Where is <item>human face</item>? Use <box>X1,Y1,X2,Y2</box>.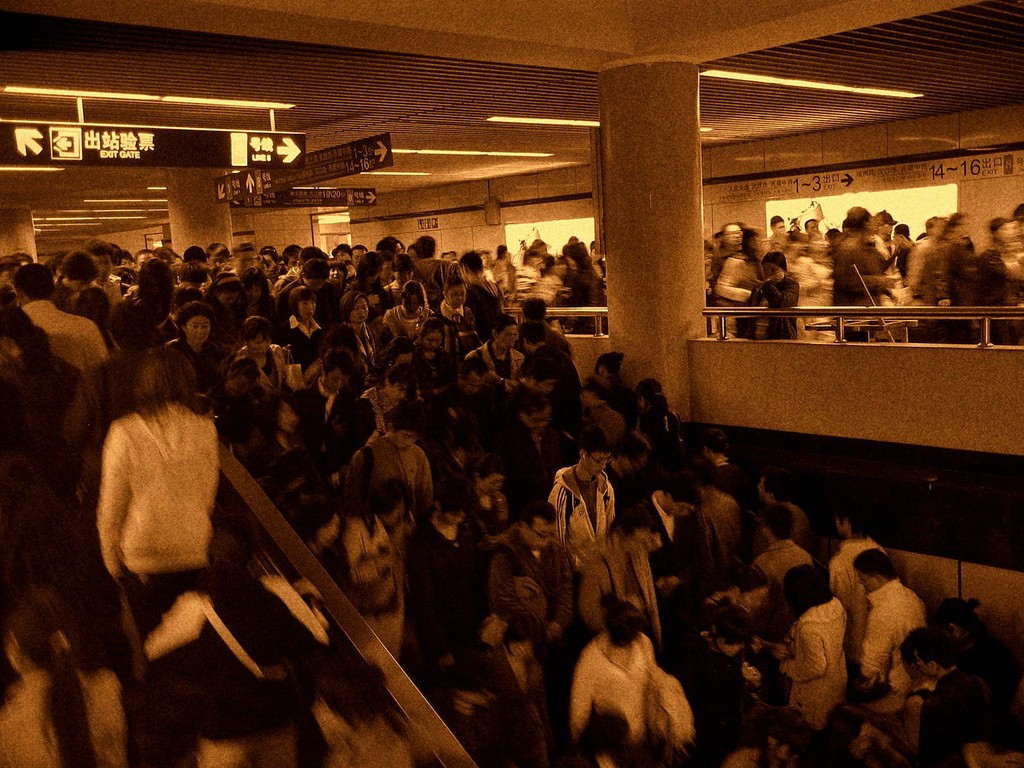
<box>420,332,442,348</box>.
